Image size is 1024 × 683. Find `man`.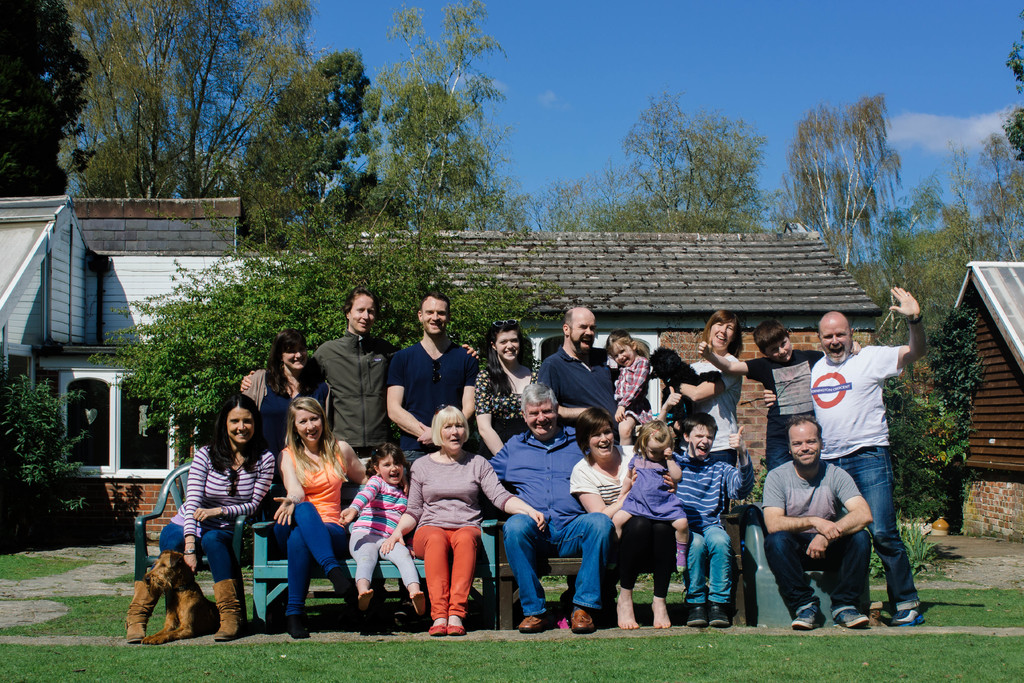
crop(760, 279, 925, 623).
